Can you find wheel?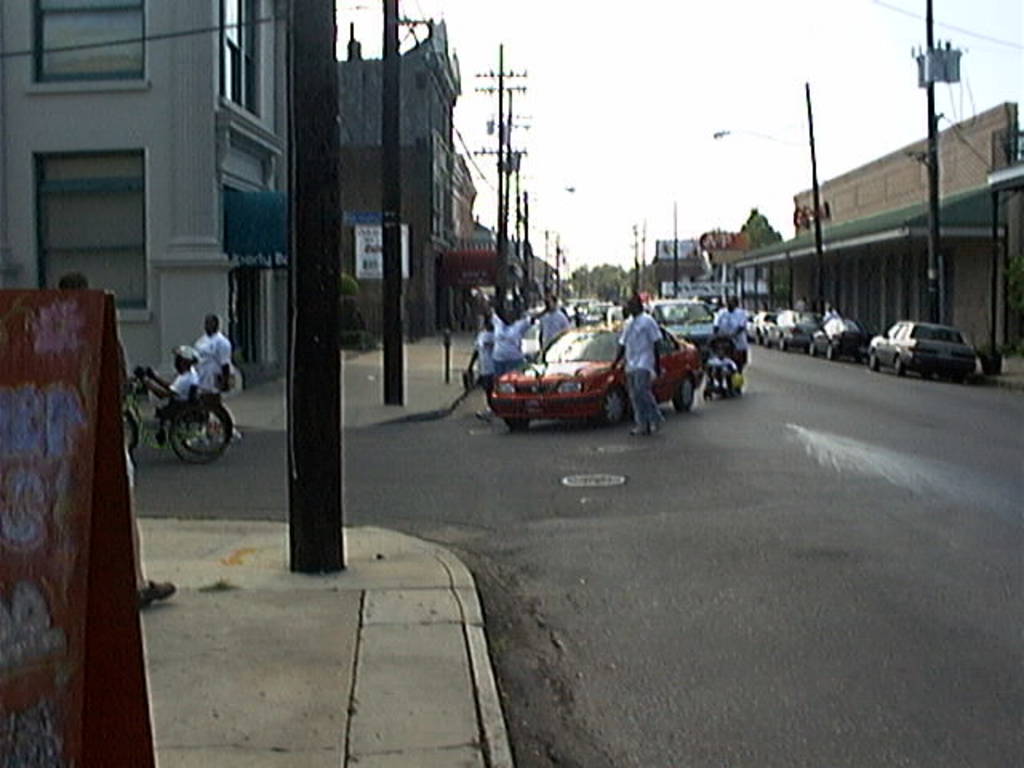
Yes, bounding box: 667/373/698/411.
